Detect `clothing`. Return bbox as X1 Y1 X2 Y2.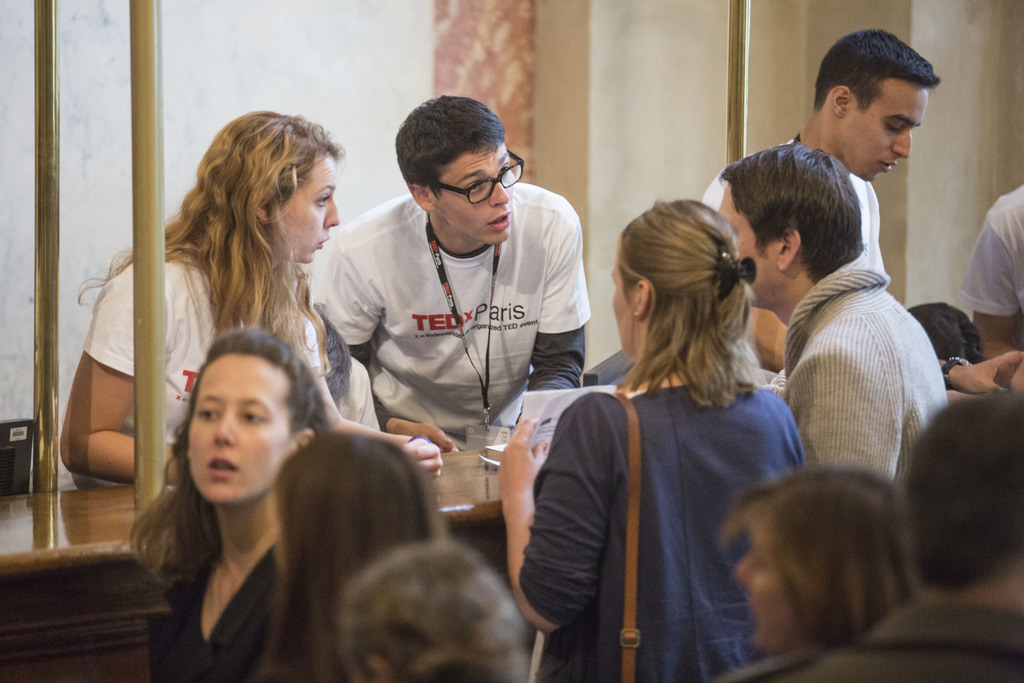
292 188 584 449.
